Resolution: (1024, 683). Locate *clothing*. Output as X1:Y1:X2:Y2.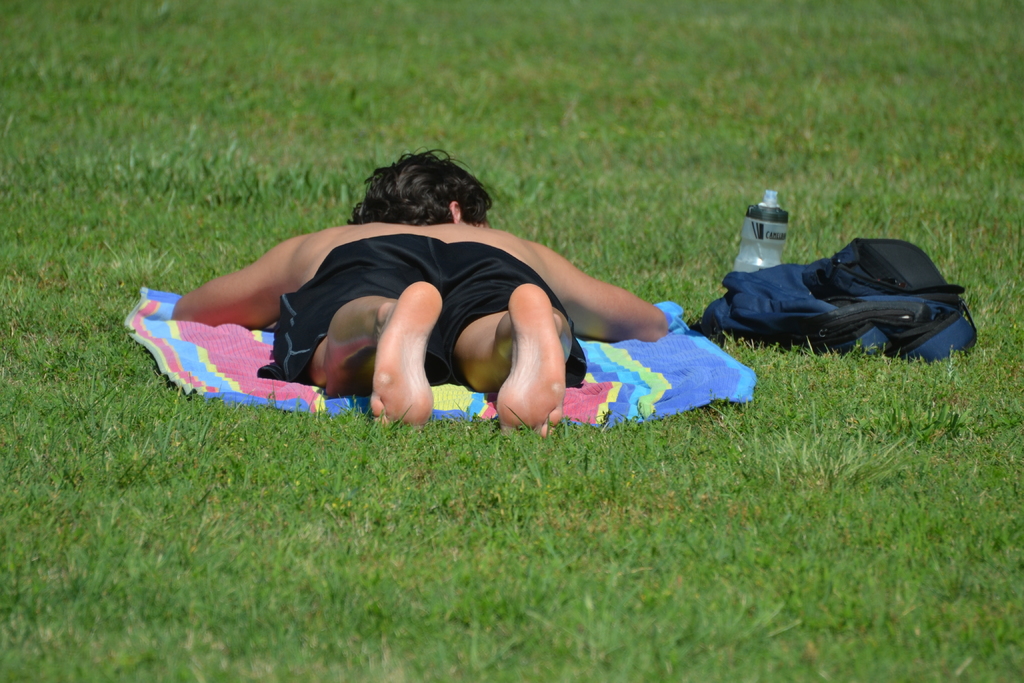
262:234:598:405.
